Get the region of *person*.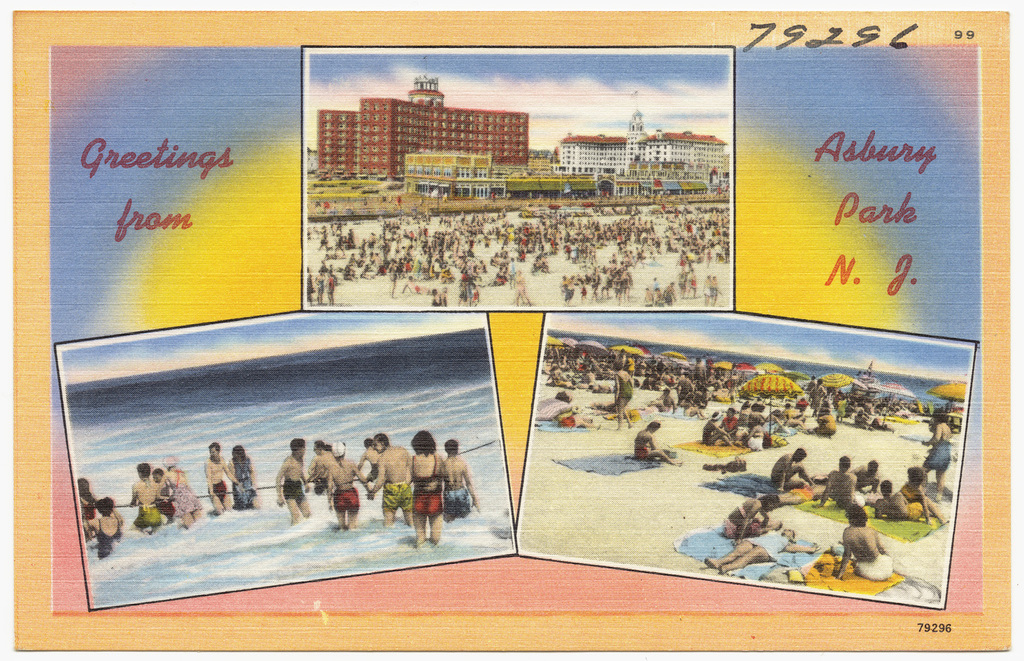
bbox(439, 438, 477, 525).
